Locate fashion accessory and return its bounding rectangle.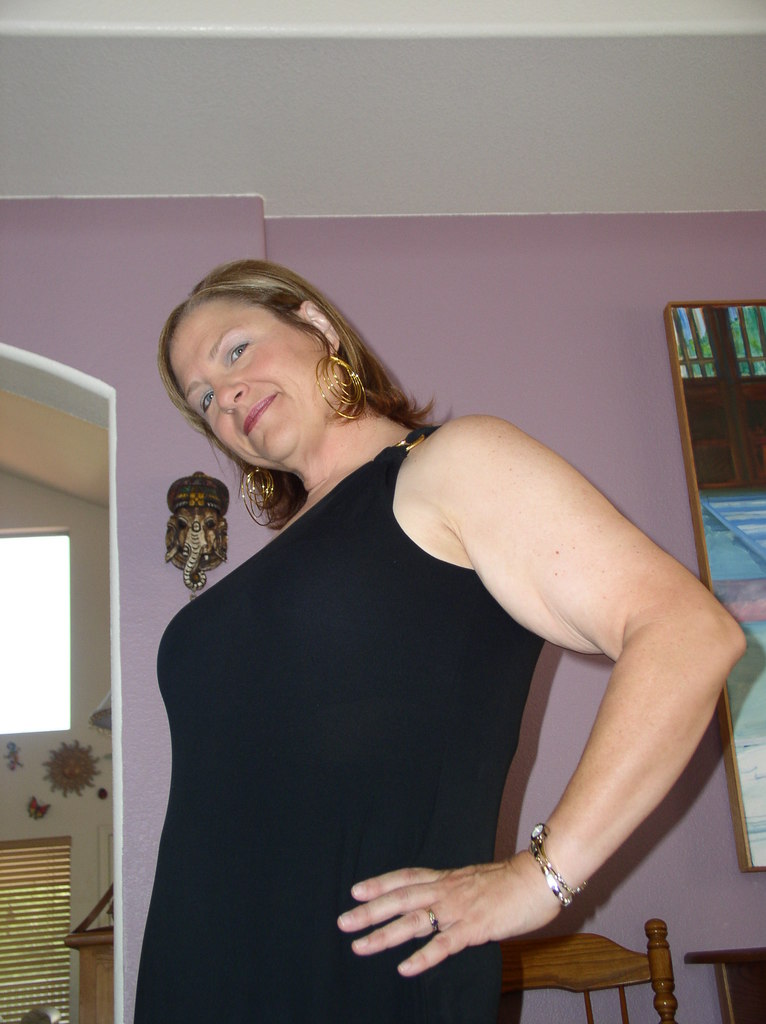
418,905,446,938.
